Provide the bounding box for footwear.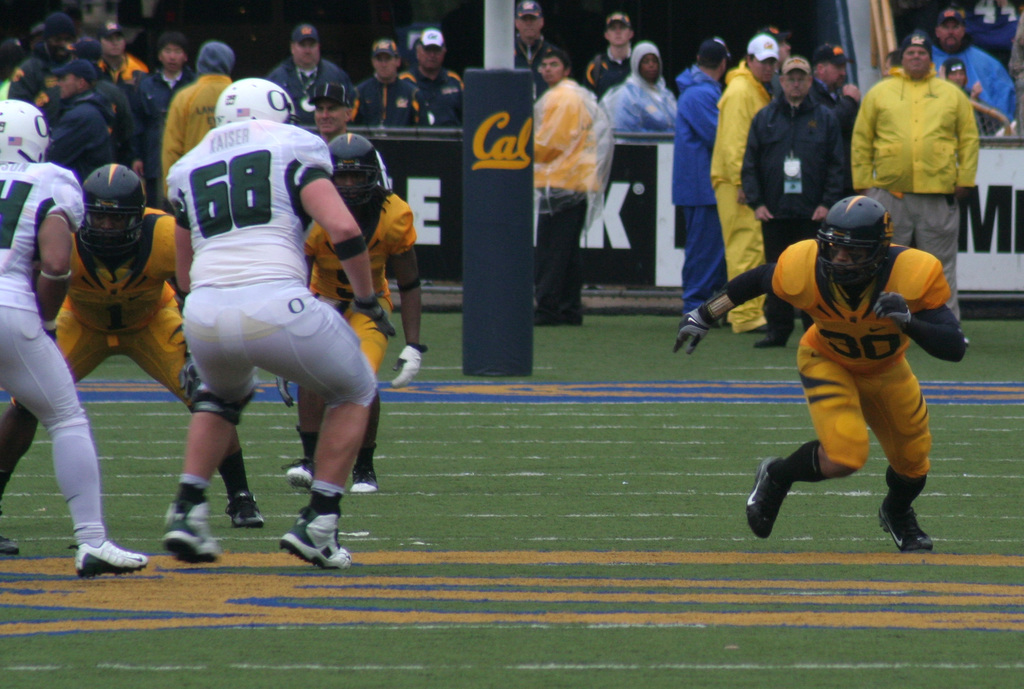
x1=287 y1=444 x2=319 y2=490.
